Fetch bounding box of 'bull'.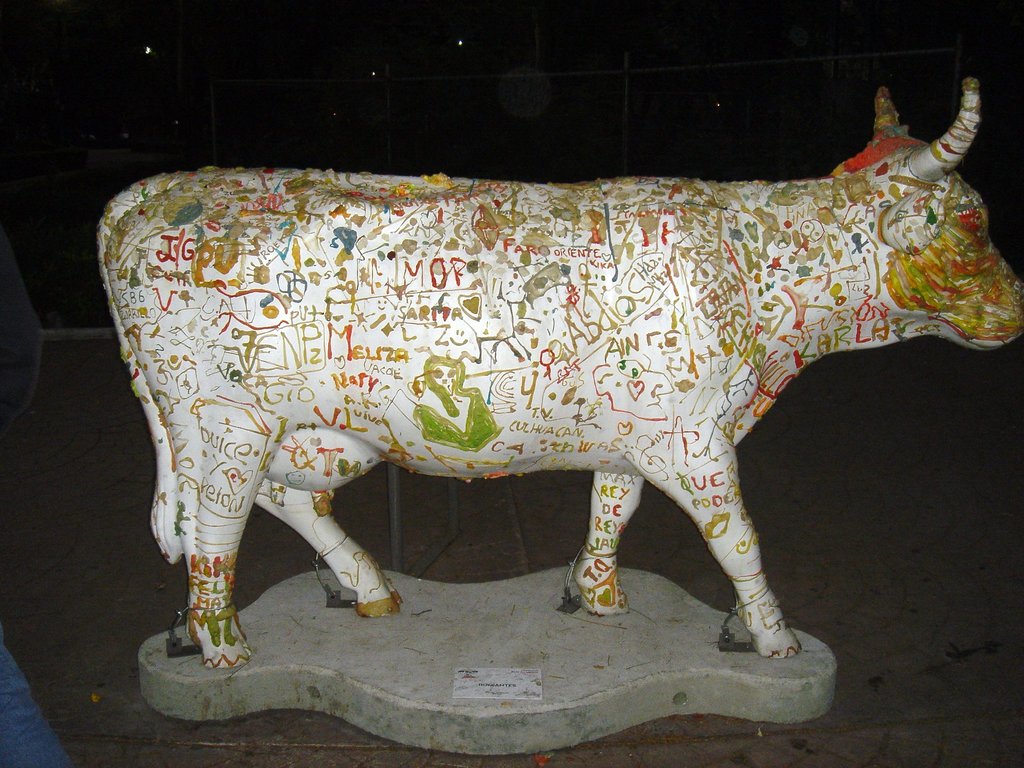
Bbox: bbox=[93, 74, 1023, 675].
